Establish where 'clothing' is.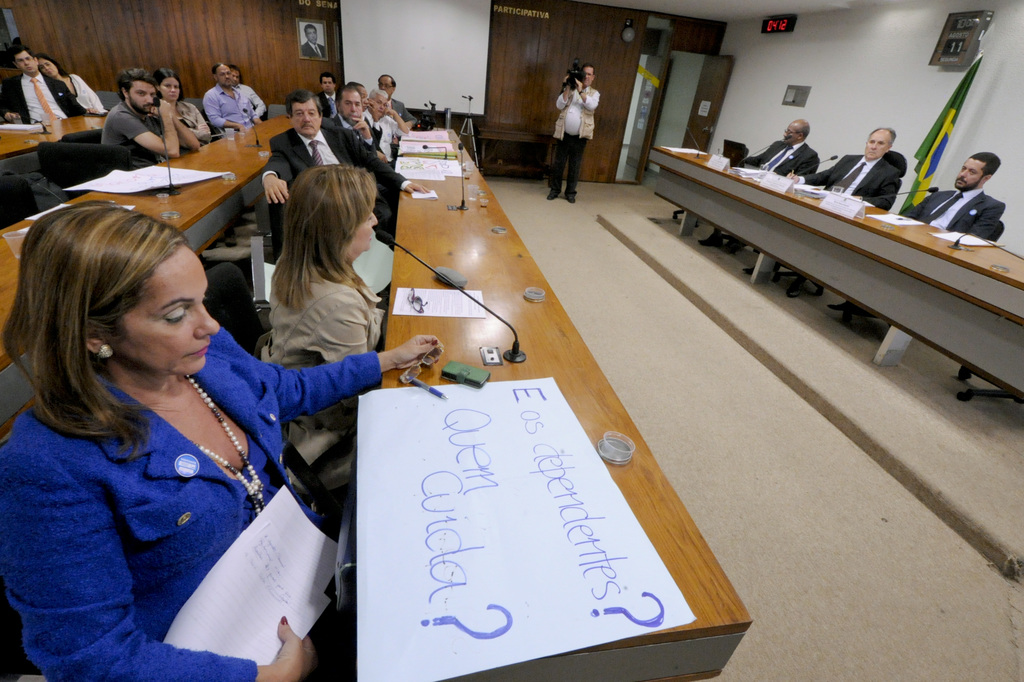
Established at x1=742, y1=139, x2=820, y2=181.
